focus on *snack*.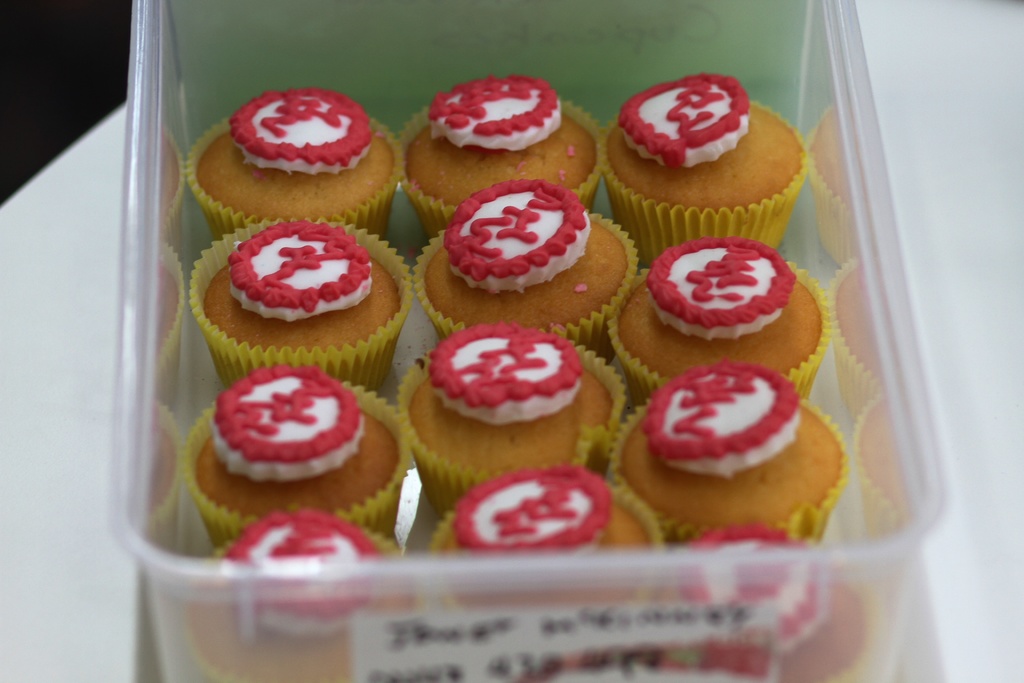
Focused at (196, 90, 397, 219).
